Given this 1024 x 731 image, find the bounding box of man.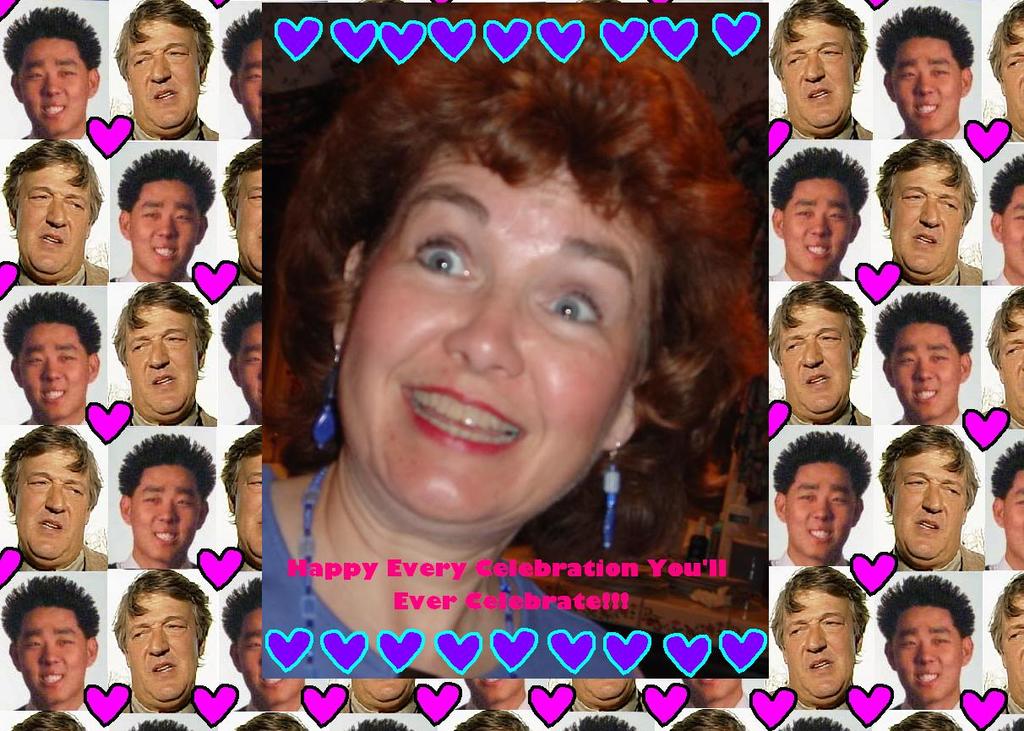
(left=768, top=141, right=871, bottom=290).
